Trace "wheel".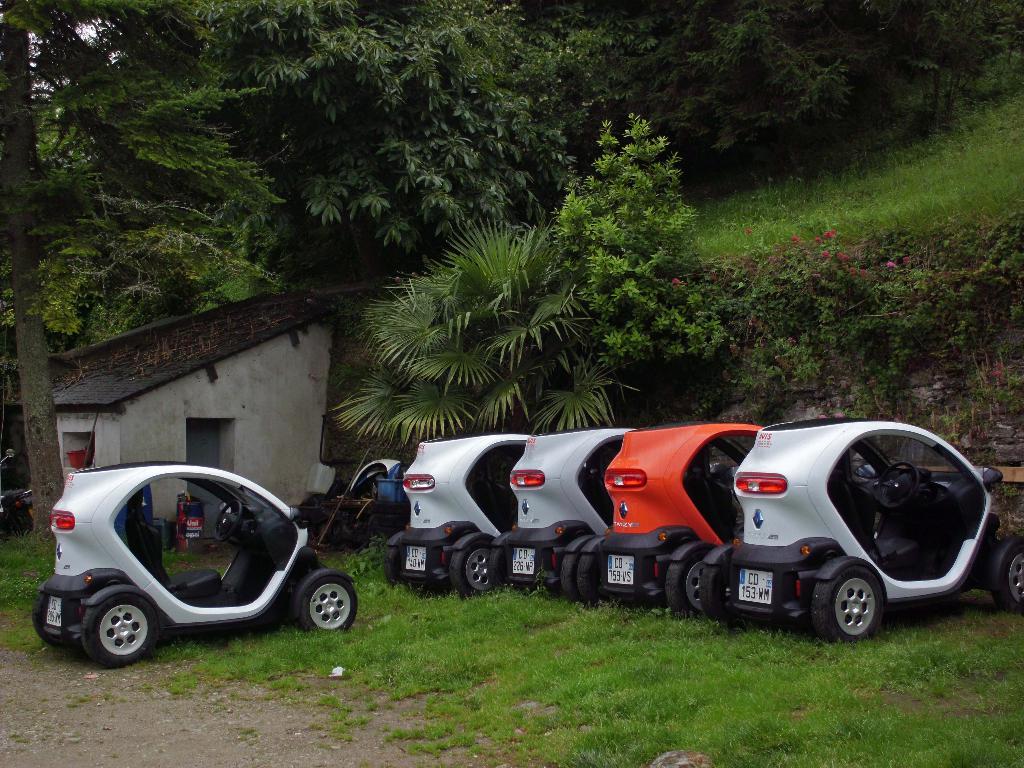
Traced to l=820, t=568, r=904, b=648.
